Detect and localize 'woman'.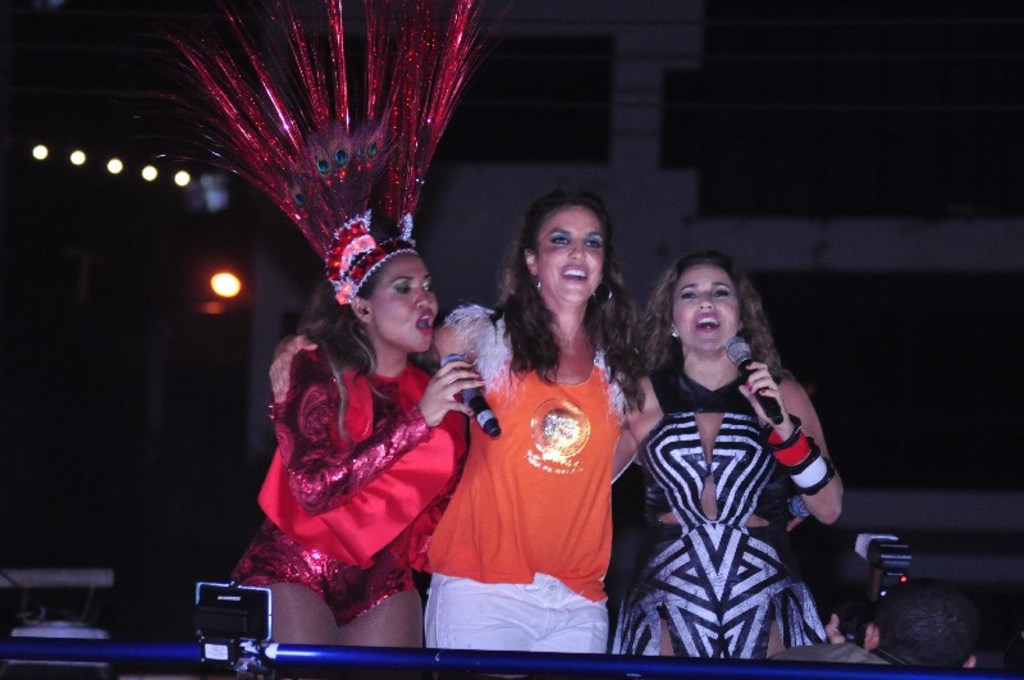
Localized at detection(266, 188, 808, 652).
